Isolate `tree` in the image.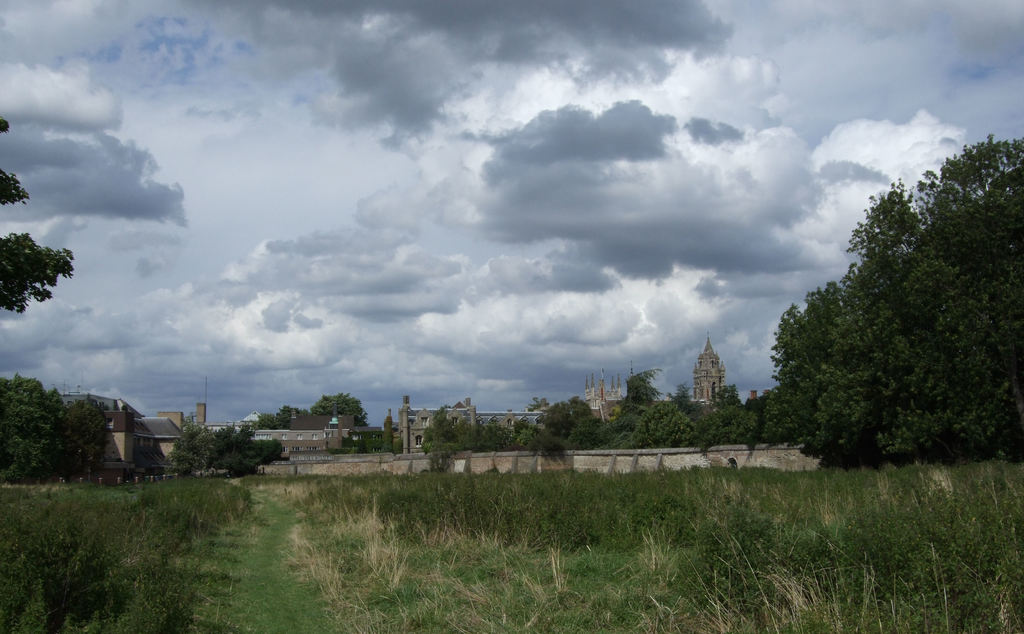
Isolated region: (510,415,540,444).
